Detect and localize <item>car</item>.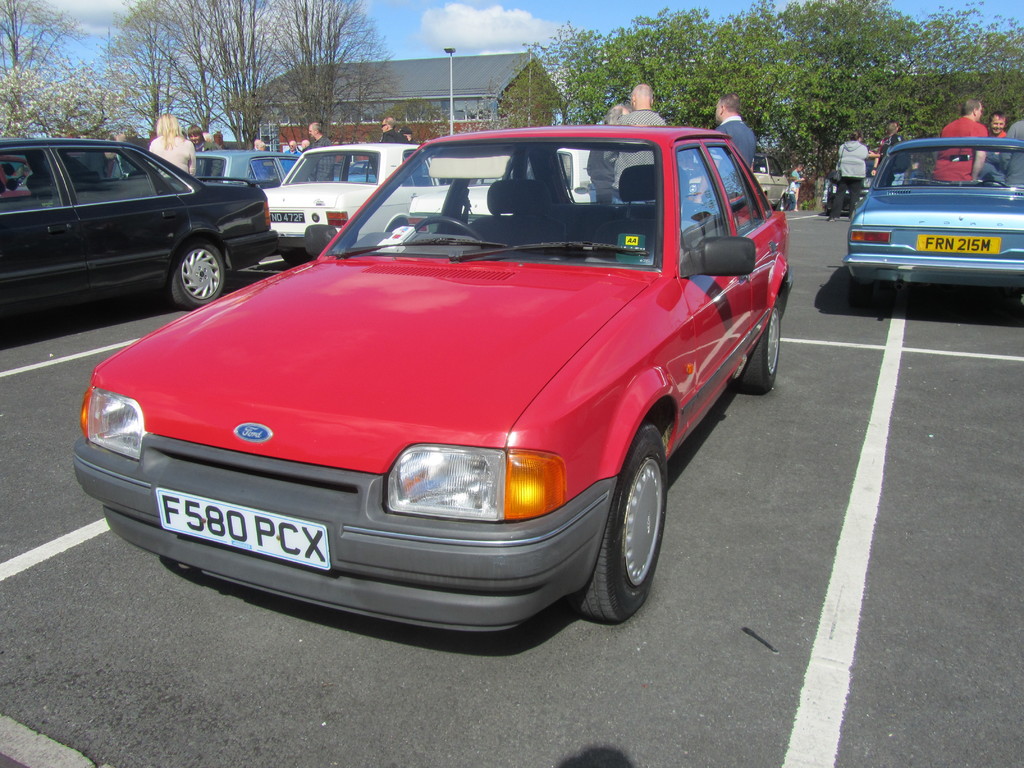
Localized at box(3, 143, 268, 307).
